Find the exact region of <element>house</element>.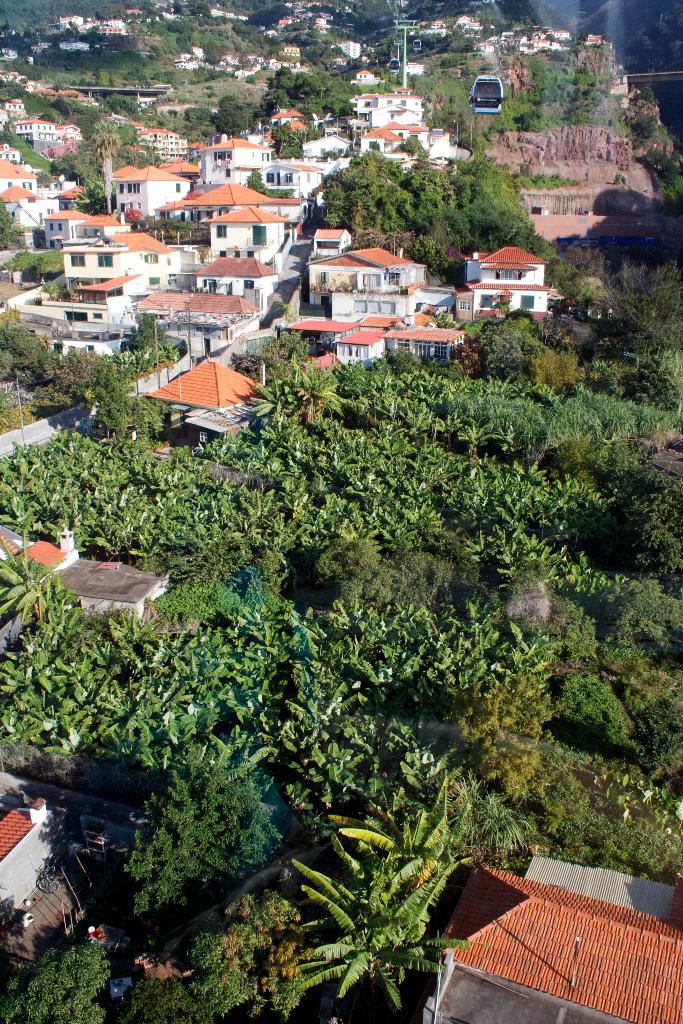
Exact region: locate(195, 206, 277, 248).
